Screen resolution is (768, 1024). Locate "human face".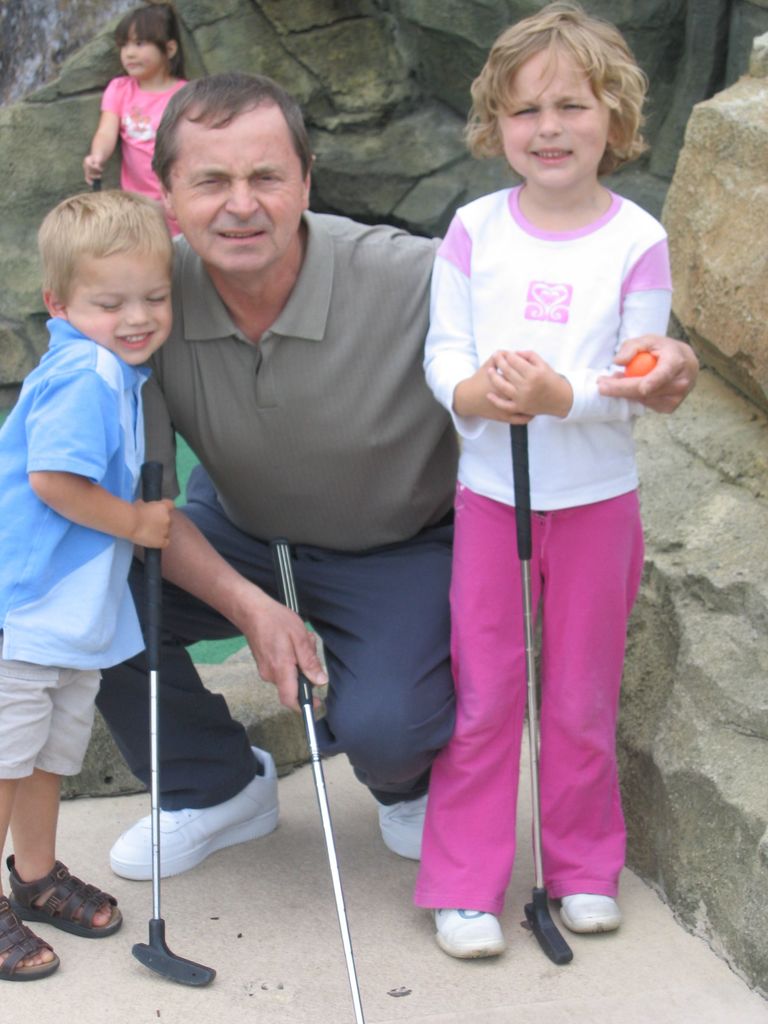
left=168, top=104, right=303, bottom=265.
